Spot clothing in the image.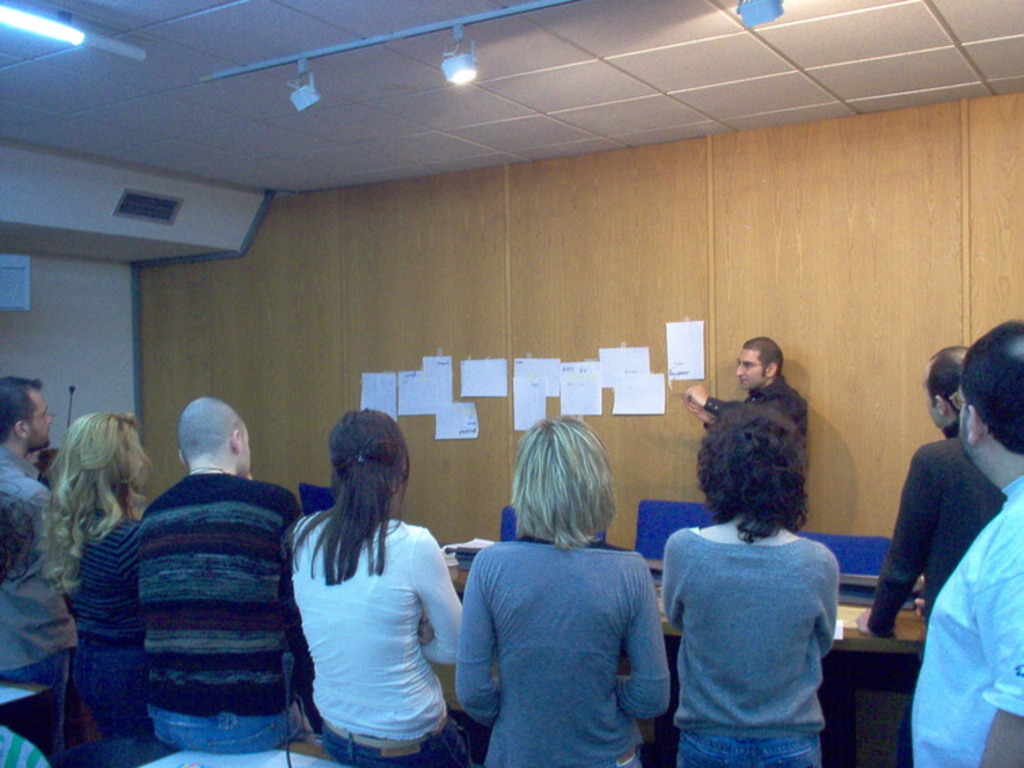
clothing found at Rect(291, 509, 474, 767).
